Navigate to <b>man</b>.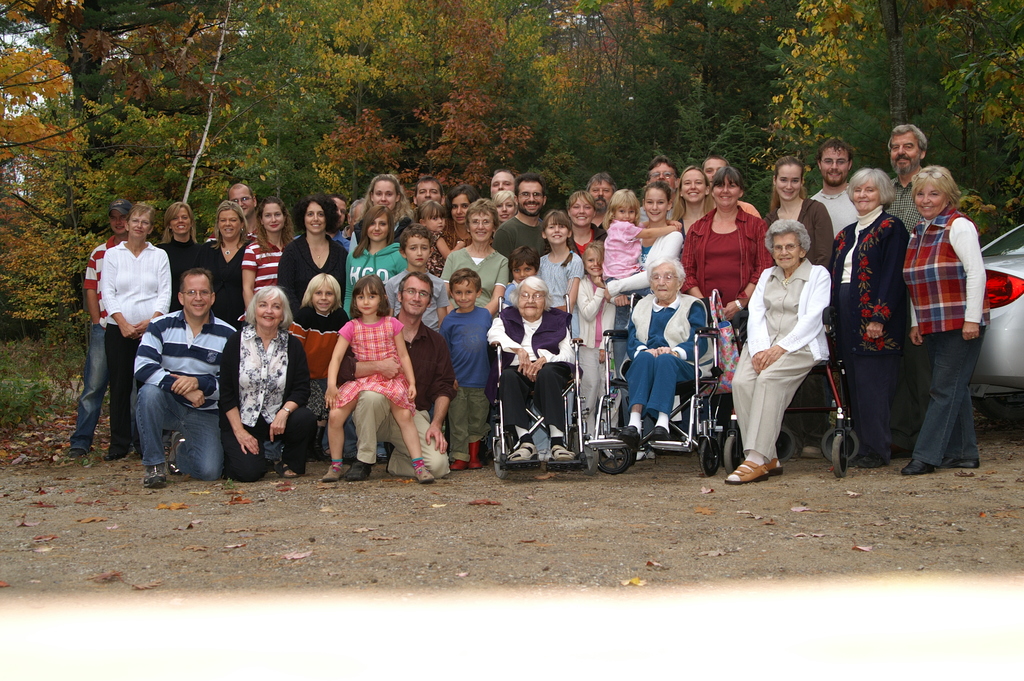
Navigation target: x1=75, y1=201, x2=130, y2=458.
